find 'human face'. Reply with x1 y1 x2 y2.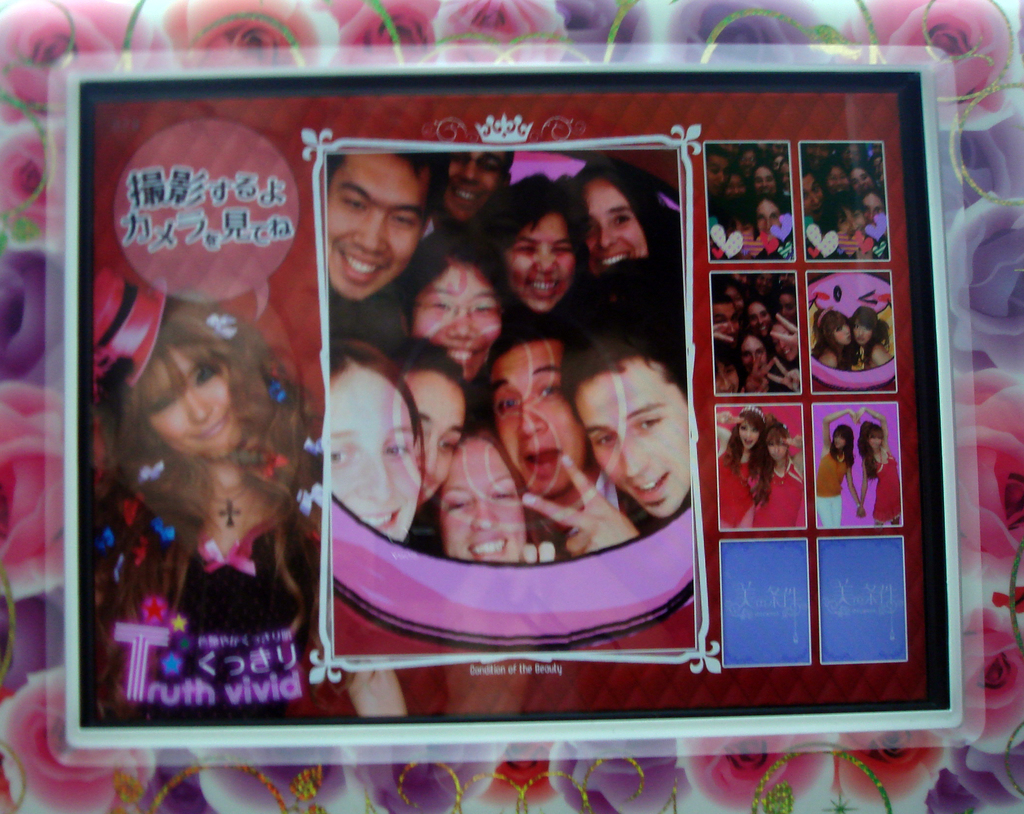
852 318 872 348.
